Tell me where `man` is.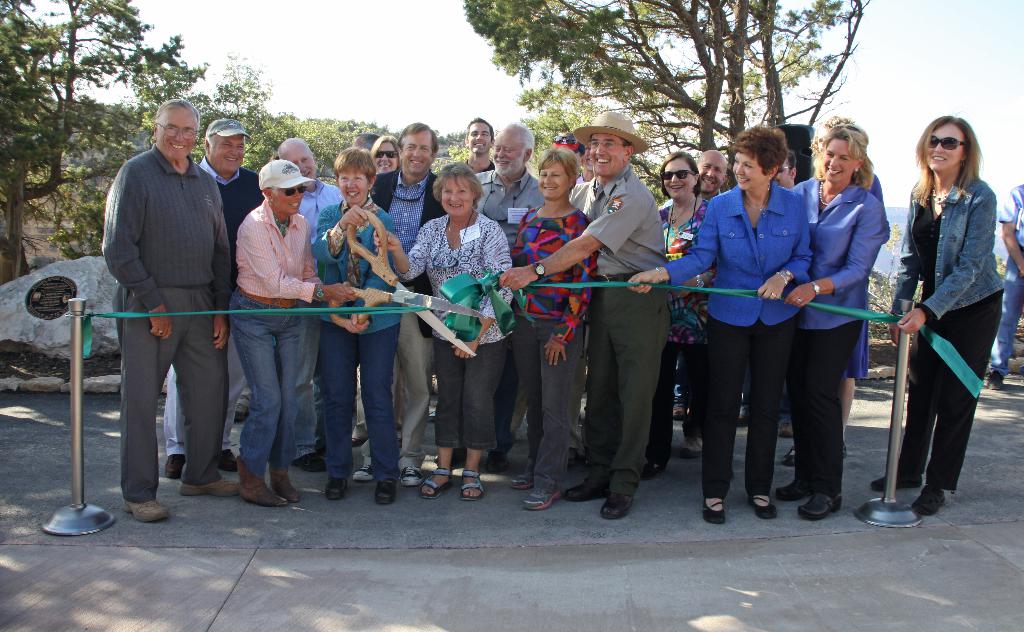
`man` is at x1=355, y1=121, x2=439, y2=487.
